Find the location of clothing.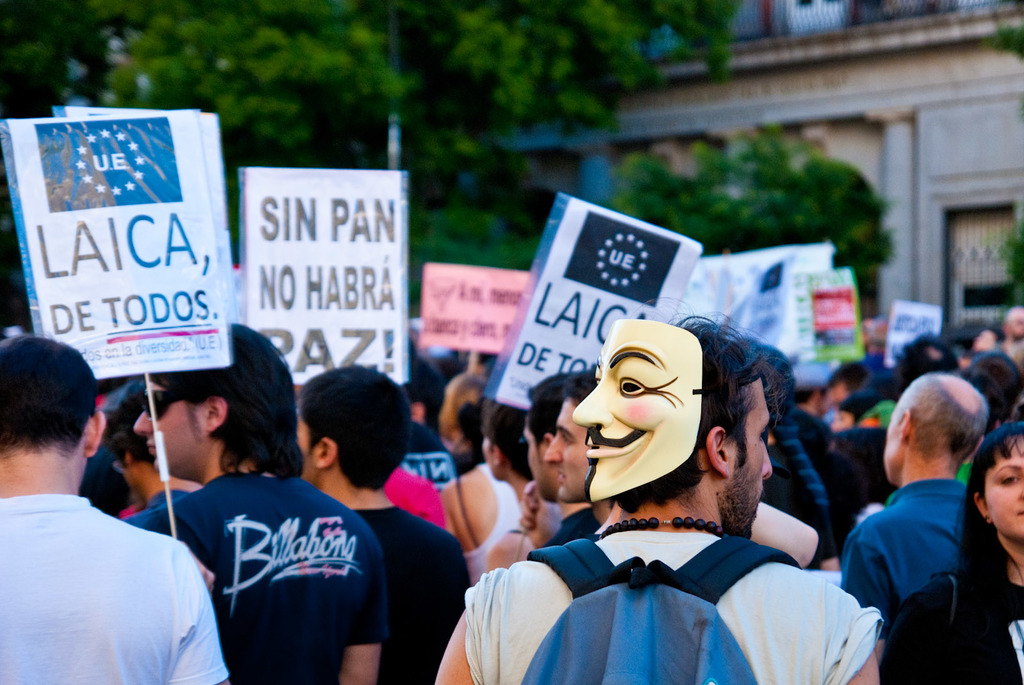
Location: BBox(350, 497, 474, 681).
